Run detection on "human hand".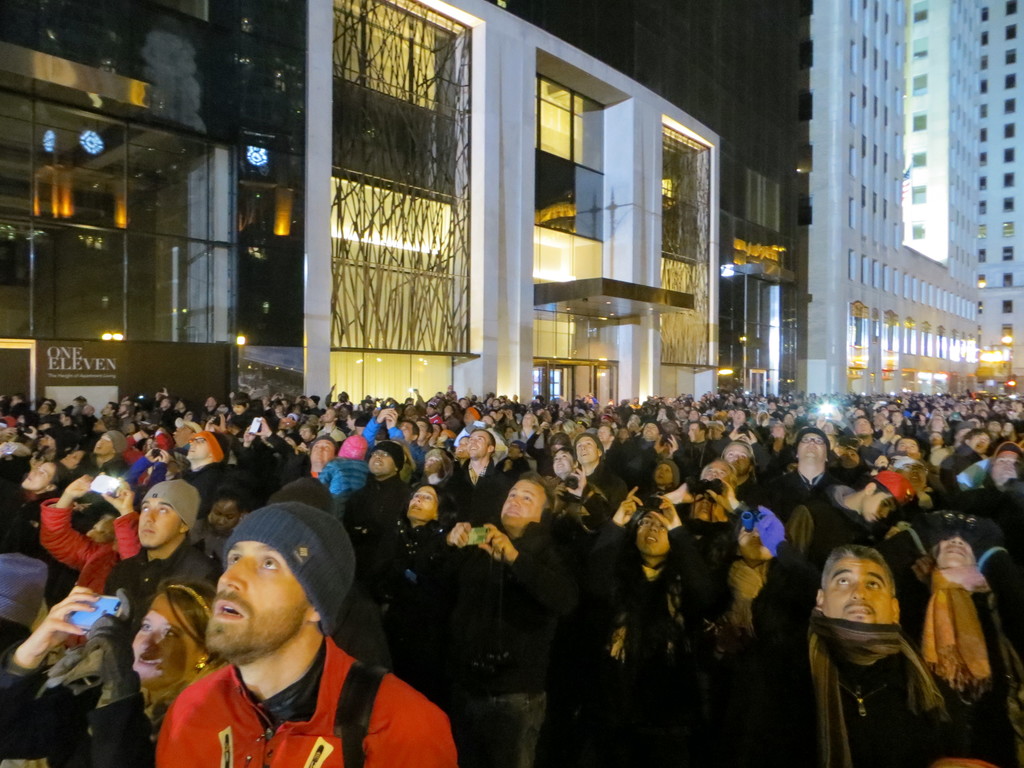
Result: (x1=255, y1=417, x2=269, y2=435).
